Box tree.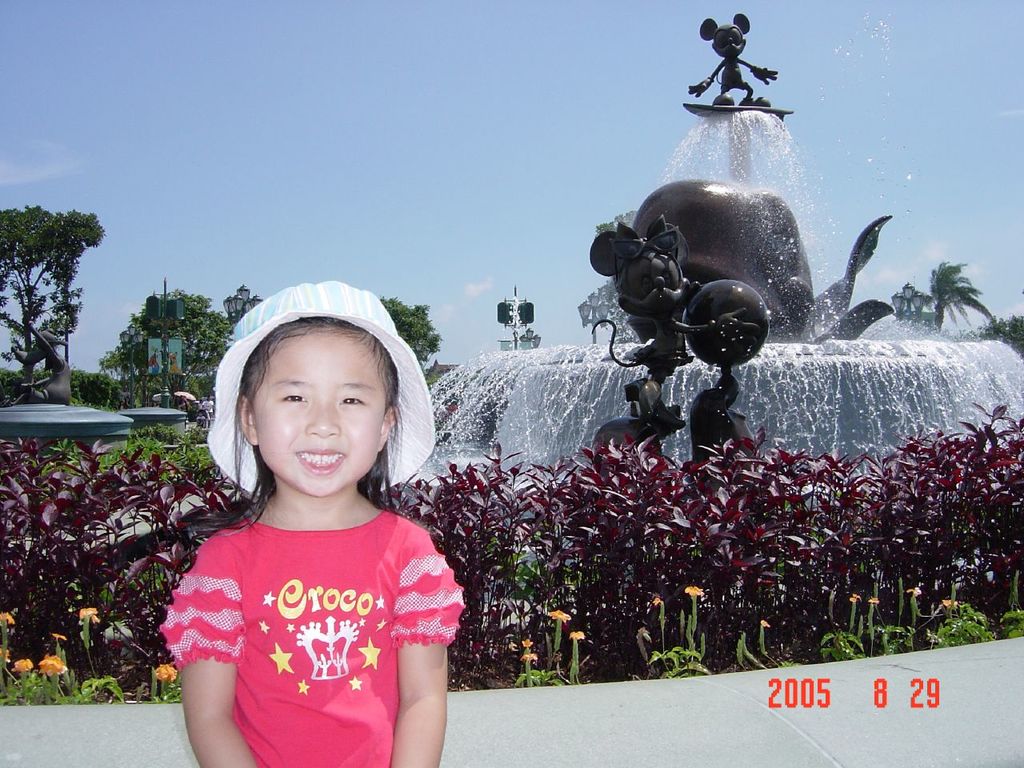
BBox(383, 298, 446, 366).
